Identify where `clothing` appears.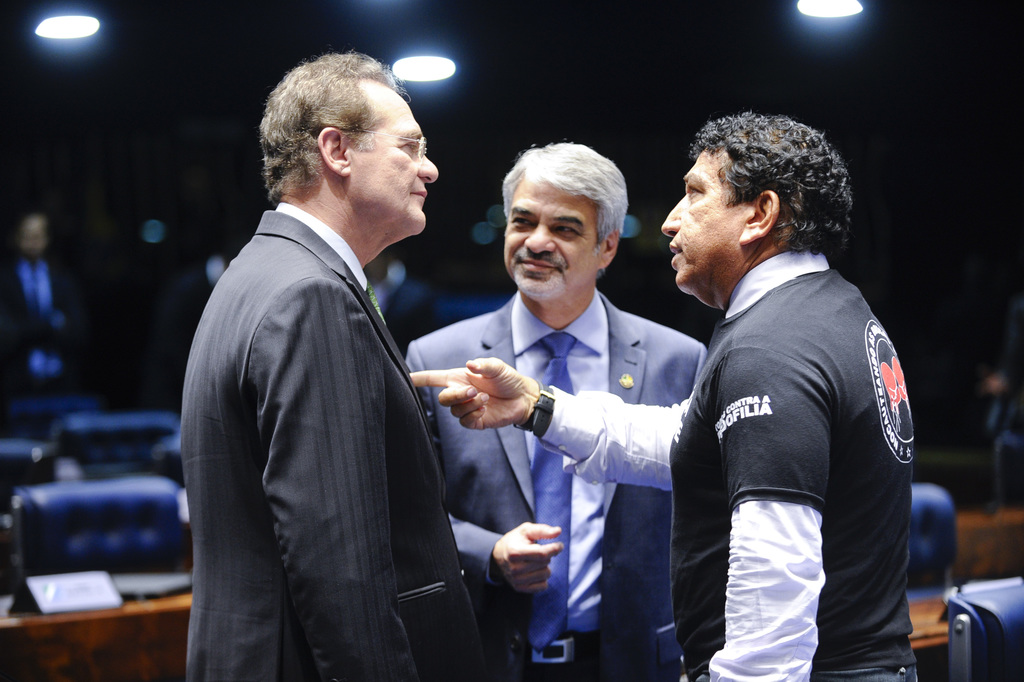
Appears at 170, 188, 514, 681.
